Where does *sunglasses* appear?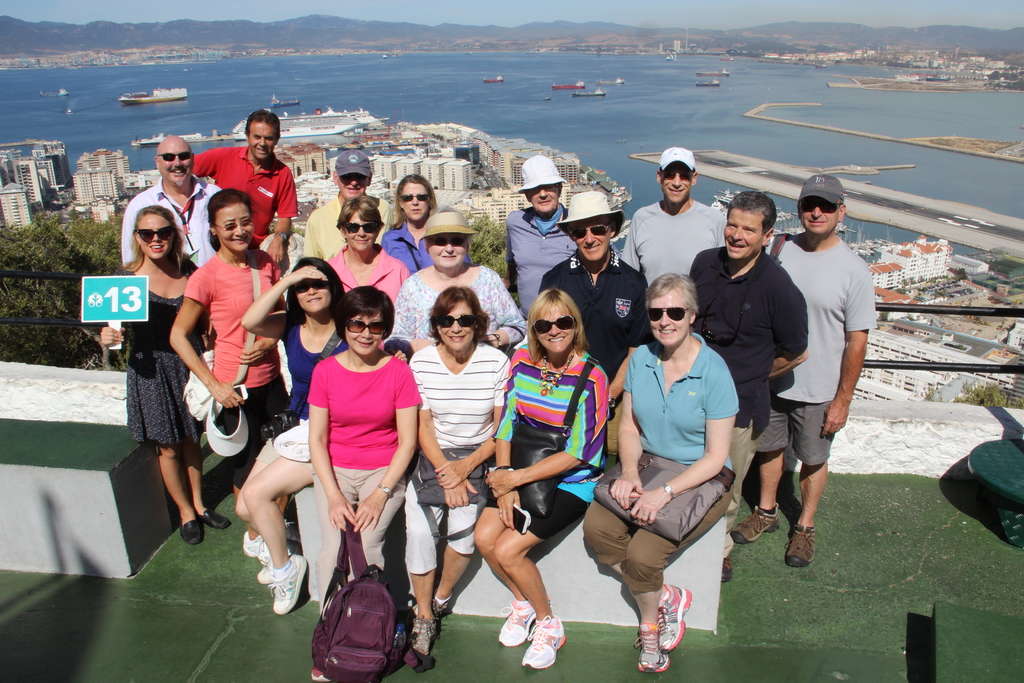
Appears at rect(294, 281, 325, 295).
